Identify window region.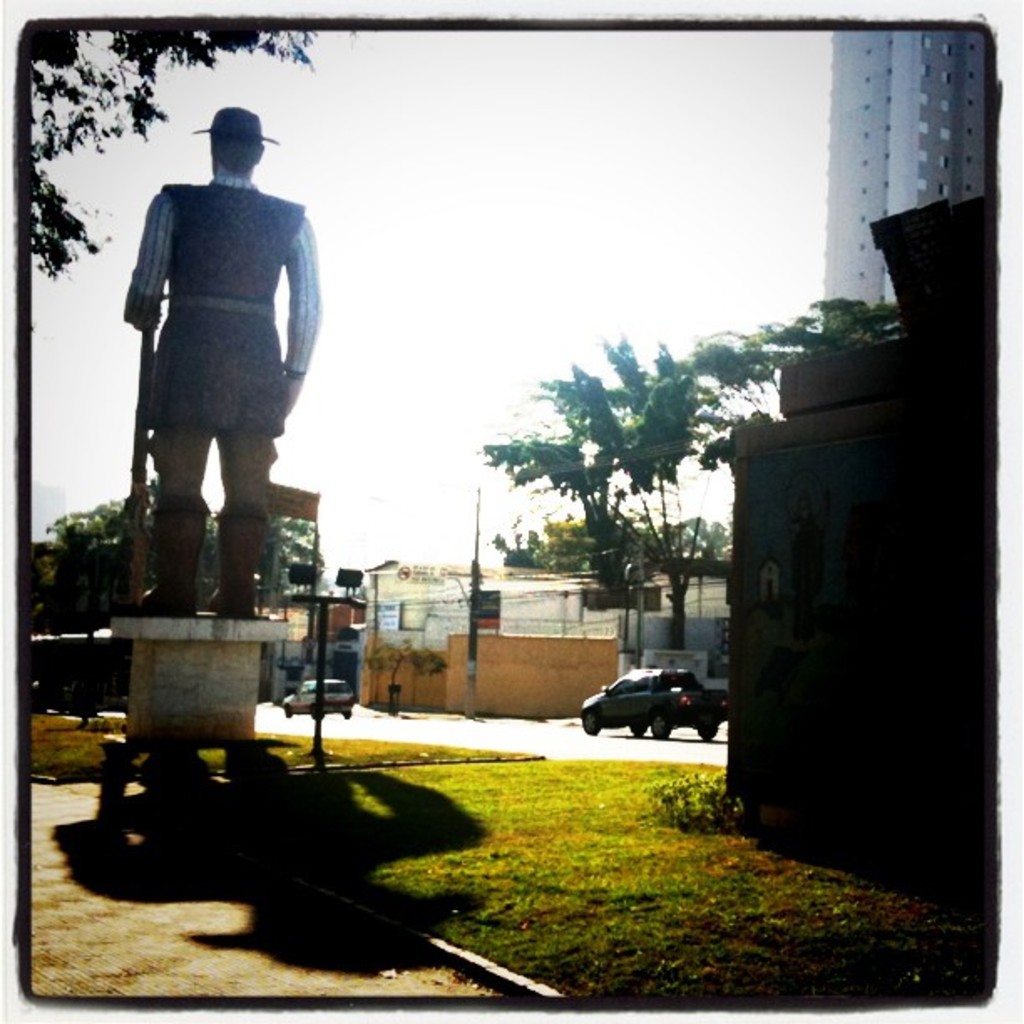
Region: (x1=940, y1=40, x2=952, y2=55).
